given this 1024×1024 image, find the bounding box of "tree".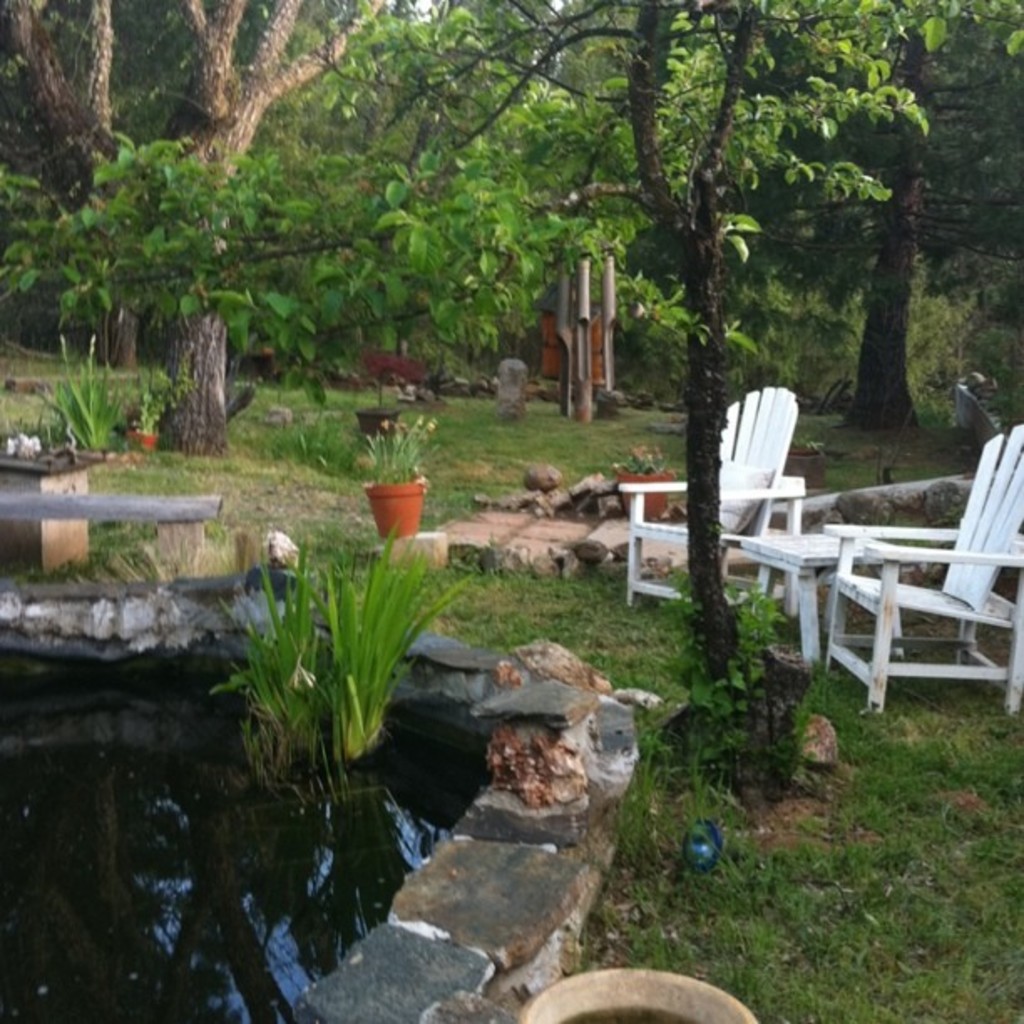
BBox(7, 0, 395, 458).
